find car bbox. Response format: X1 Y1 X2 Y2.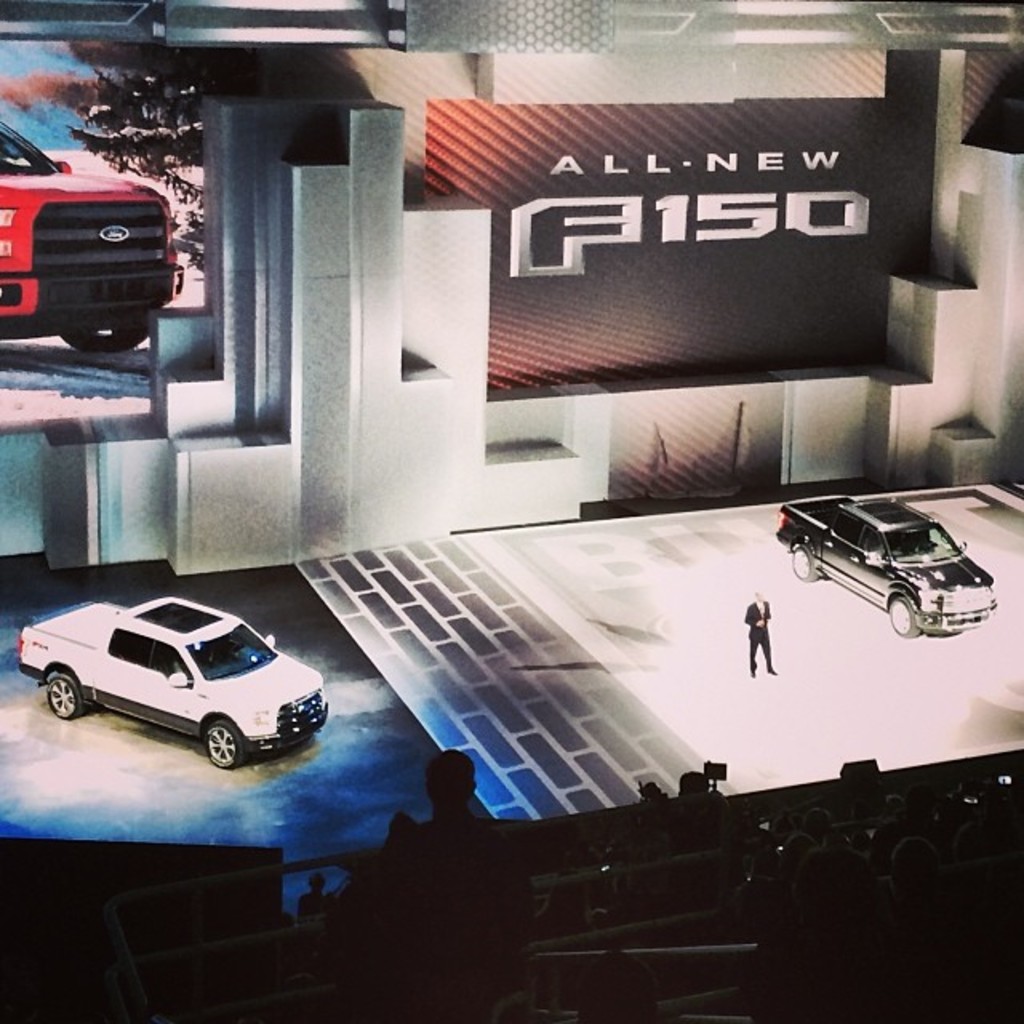
0 117 182 360.
